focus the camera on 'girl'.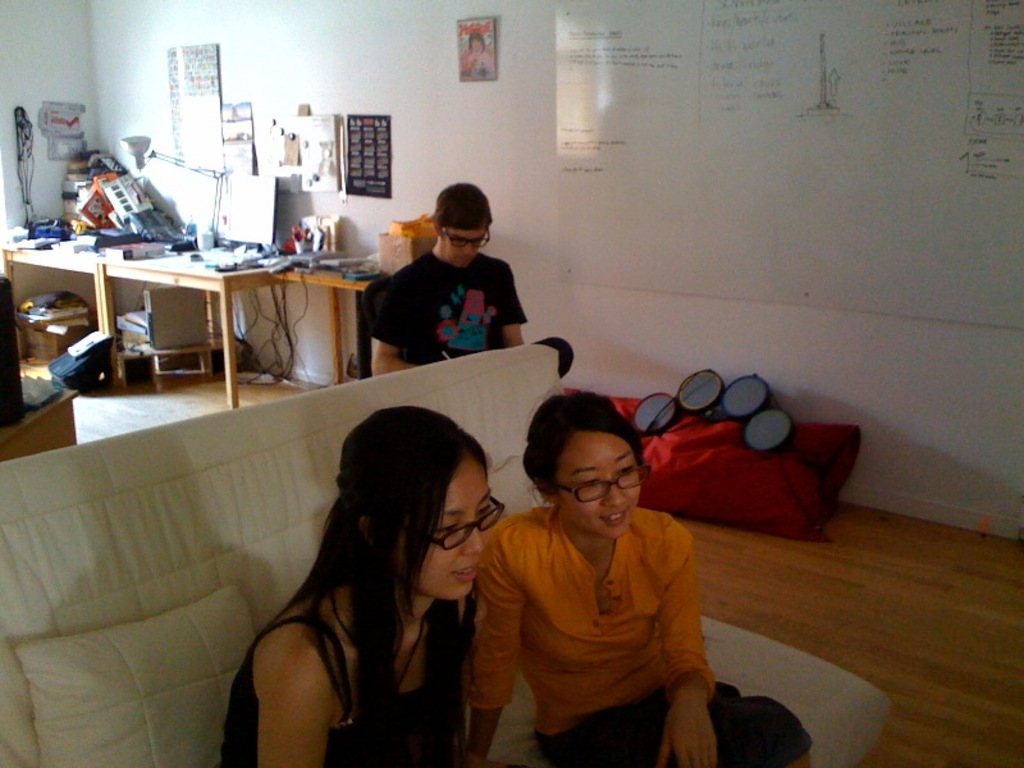
Focus region: rect(454, 388, 813, 767).
